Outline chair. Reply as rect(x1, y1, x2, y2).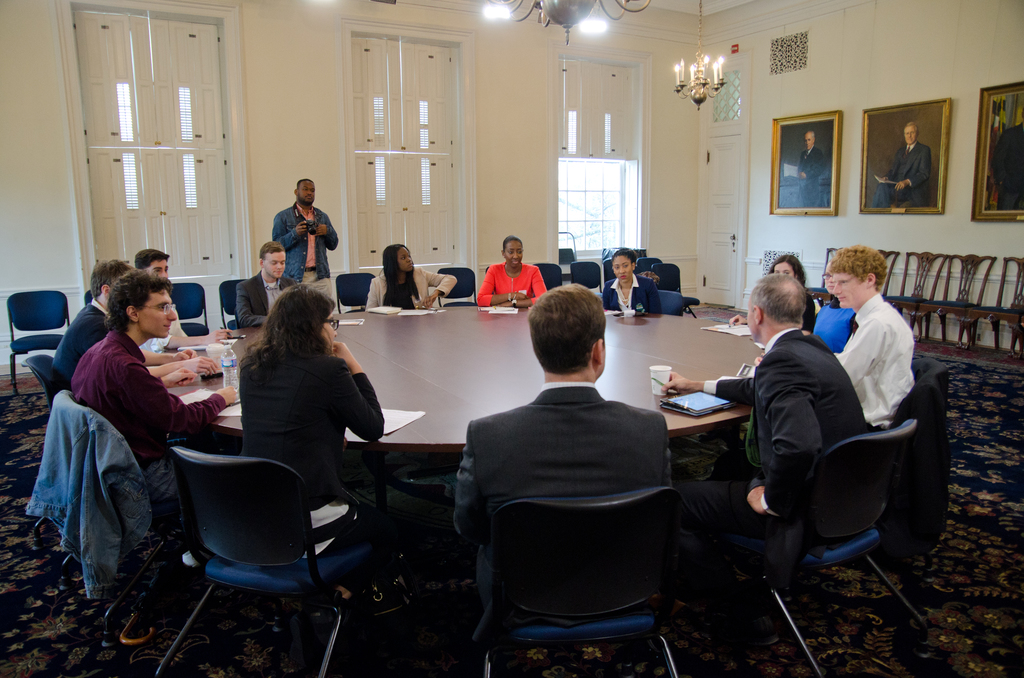
rect(56, 383, 189, 644).
